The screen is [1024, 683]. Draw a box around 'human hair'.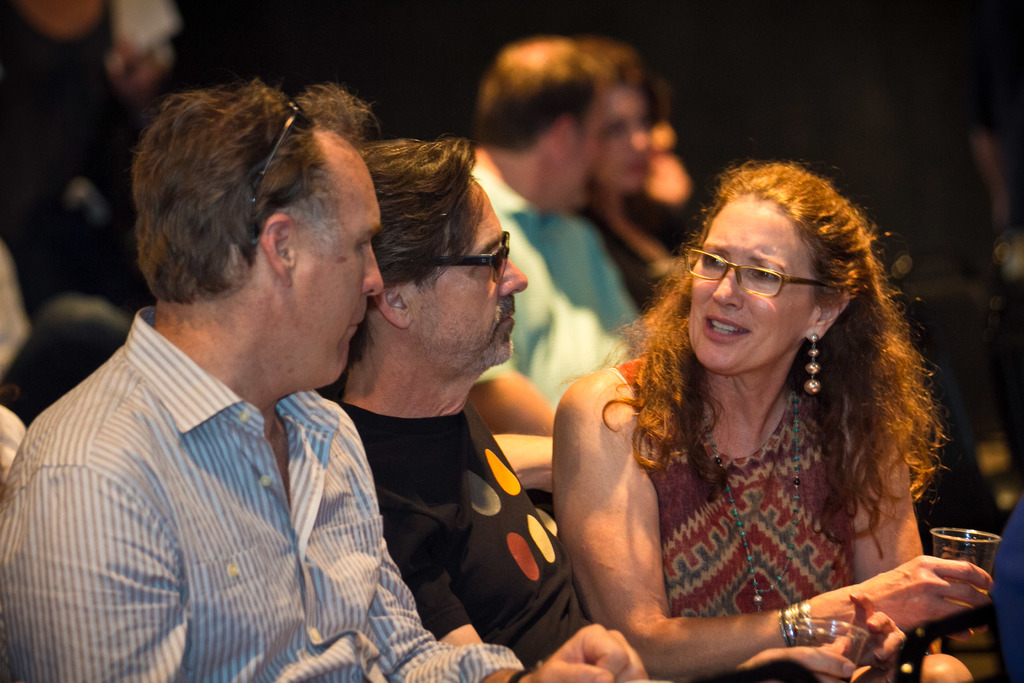
596 168 911 516.
